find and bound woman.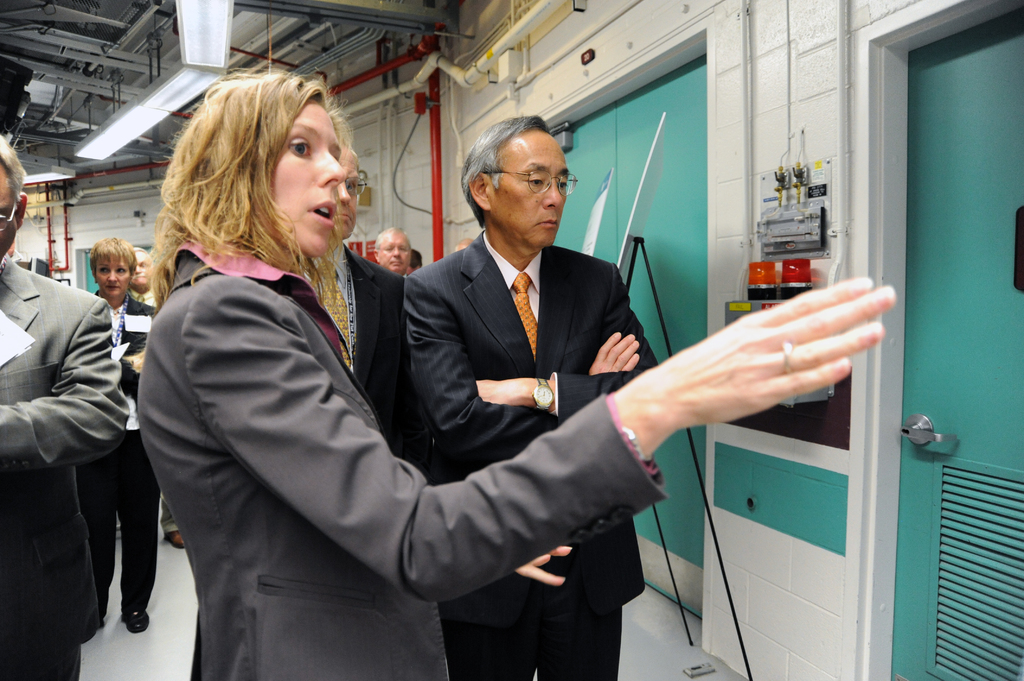
Bound: x1=134, y1=63, x2=897, y2=680.
